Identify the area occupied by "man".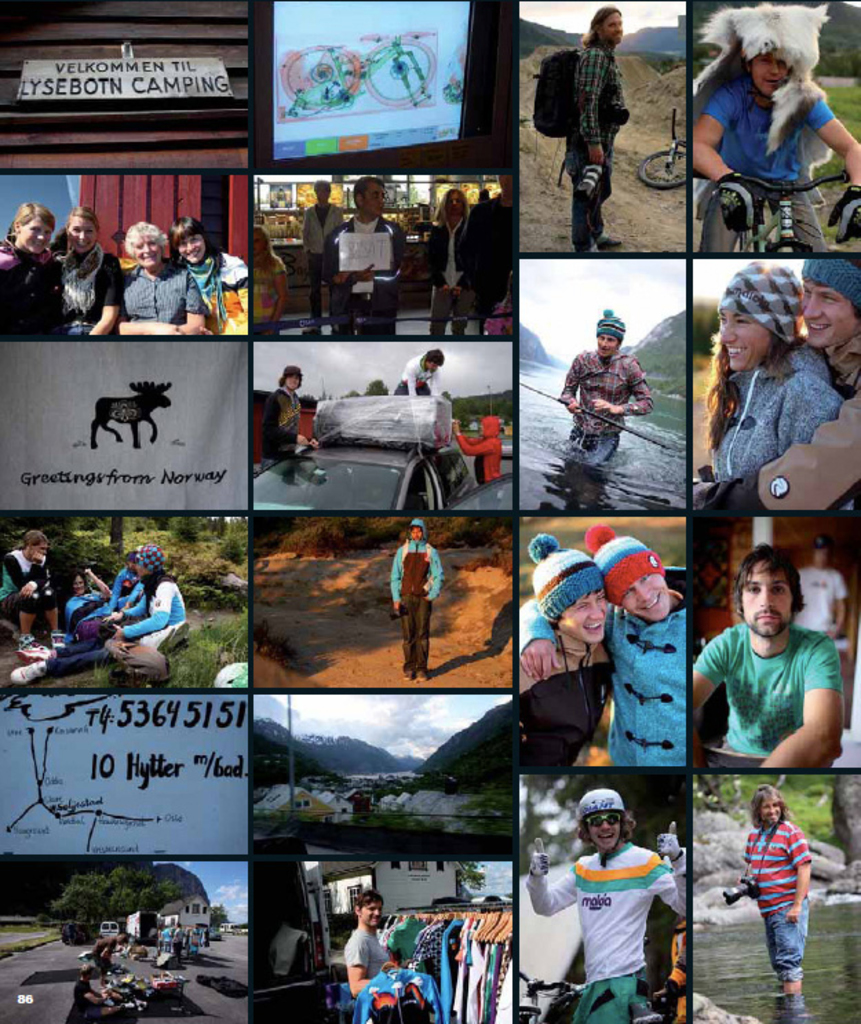
Area: BBox(90, 928, 131, 981).
